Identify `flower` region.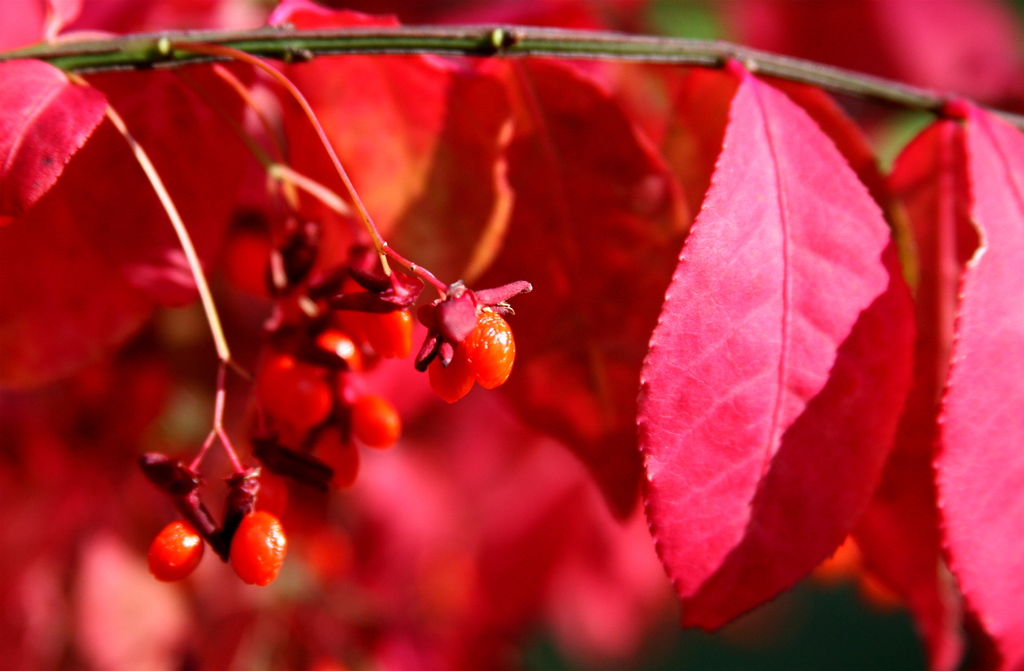
Region: <bbox>251, 163, 390, 487</bbox>.
